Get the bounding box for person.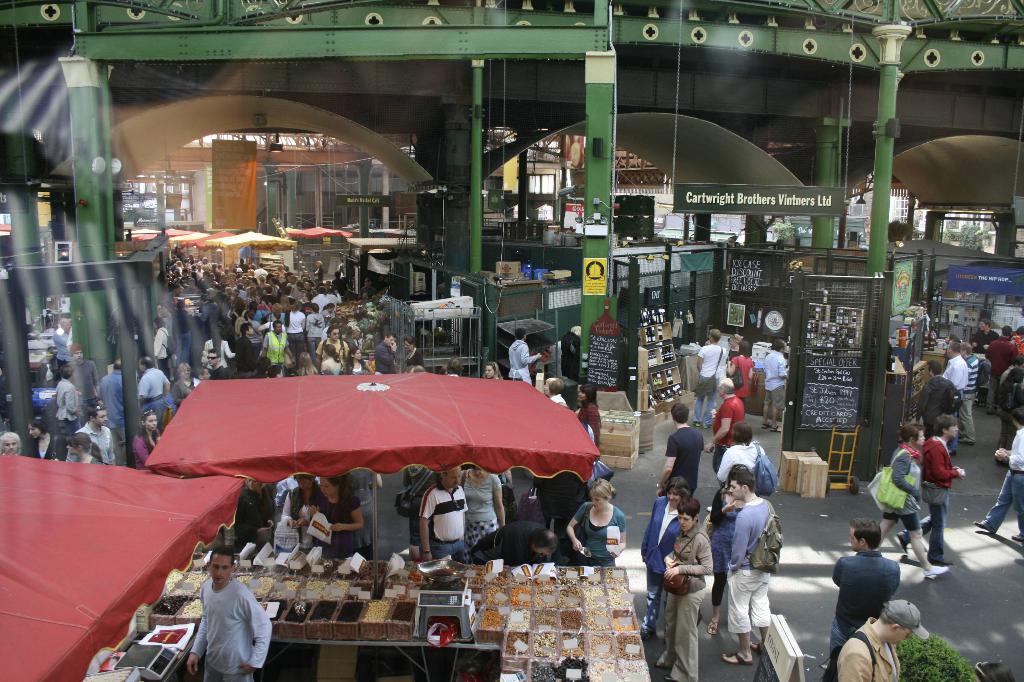
{"left": 153, "top": 315, "right": 172, "bottom": 371}.
